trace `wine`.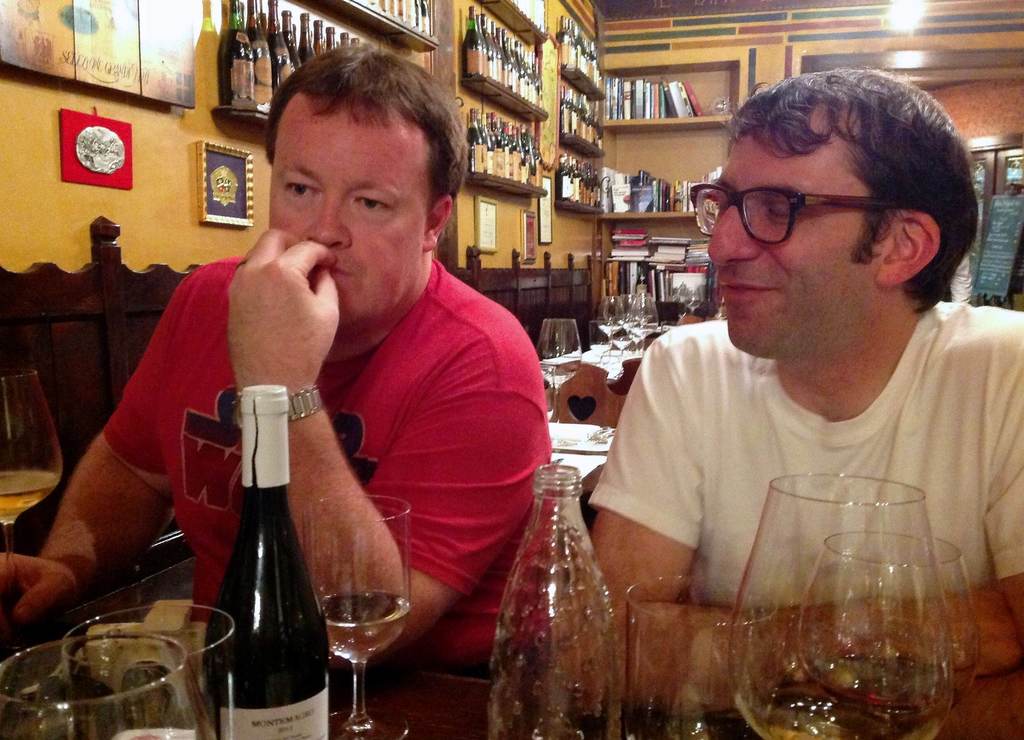
Traced to detection(806, 649, 968, 739).
